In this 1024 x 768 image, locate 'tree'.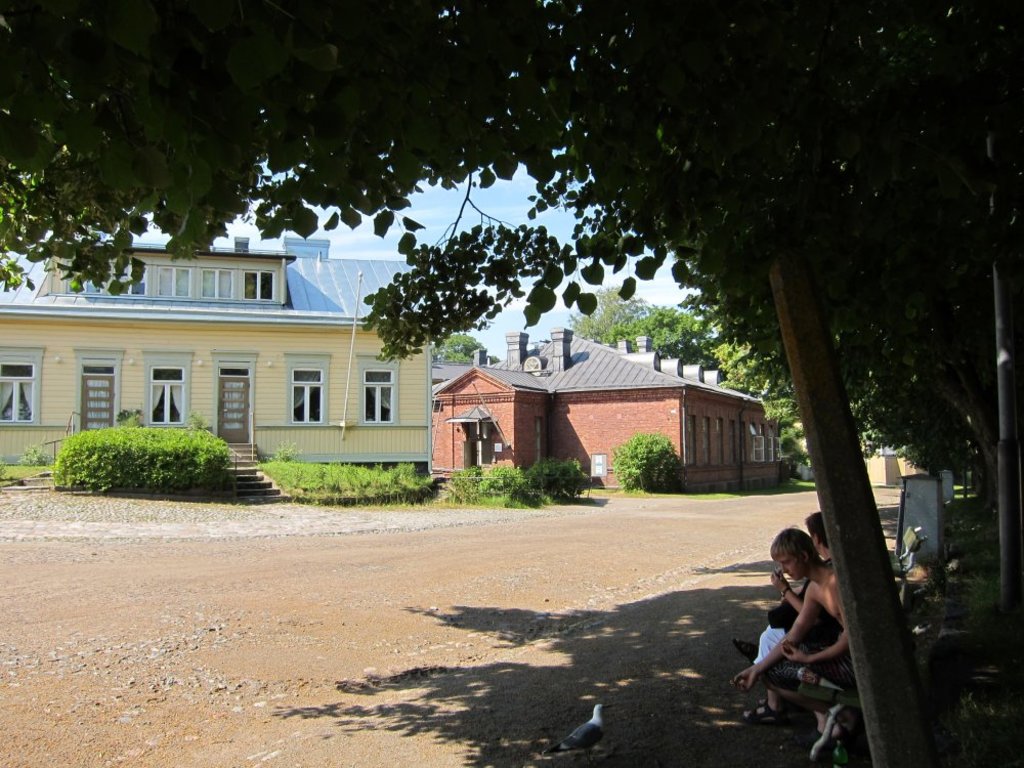
Bounding box: {"x1": 3, "y1": 0, "x2": 1023, "y2": 520}.
